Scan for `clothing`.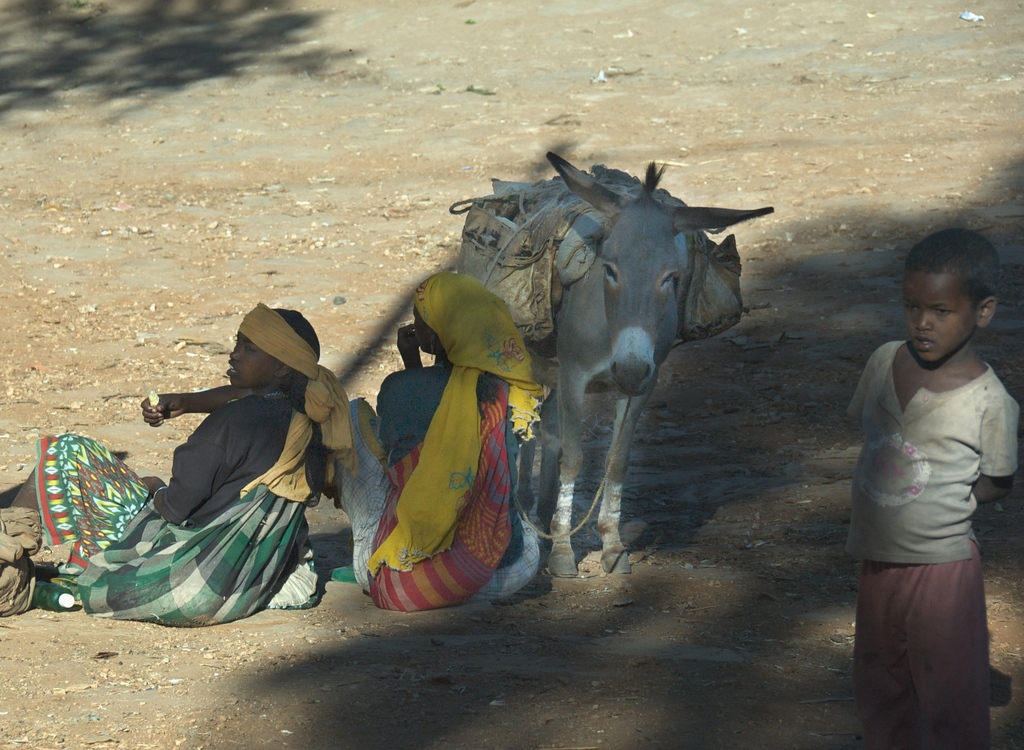
Scan result: rect(39, 382, 313, 586).
